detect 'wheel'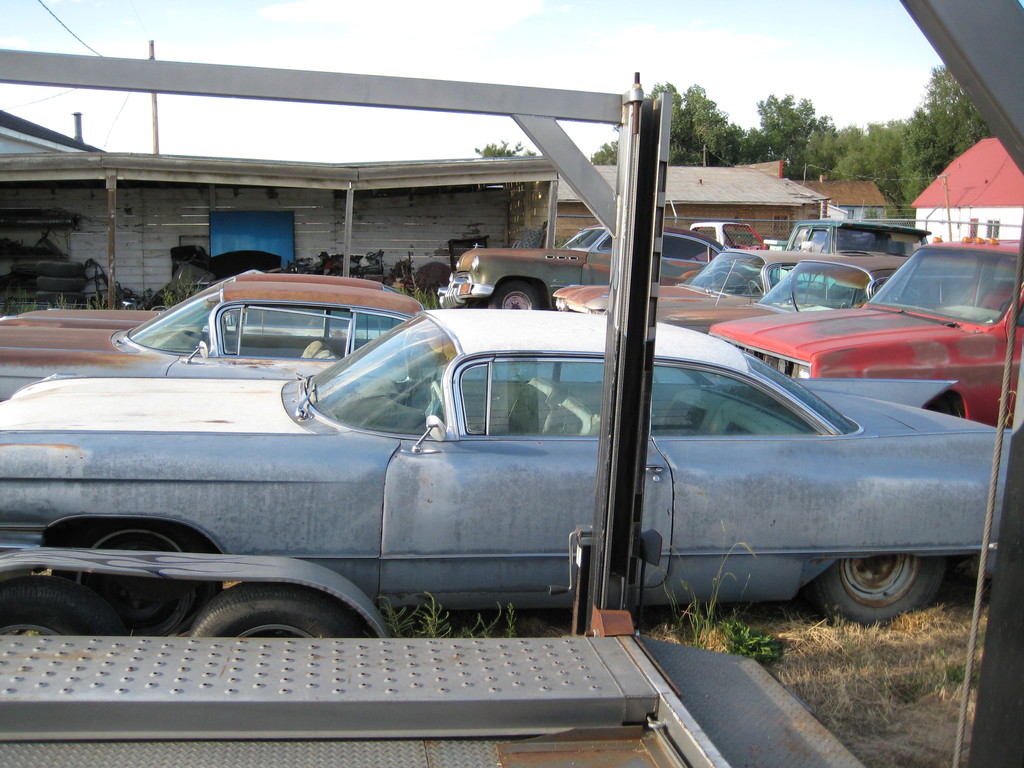
36:304:87:311
